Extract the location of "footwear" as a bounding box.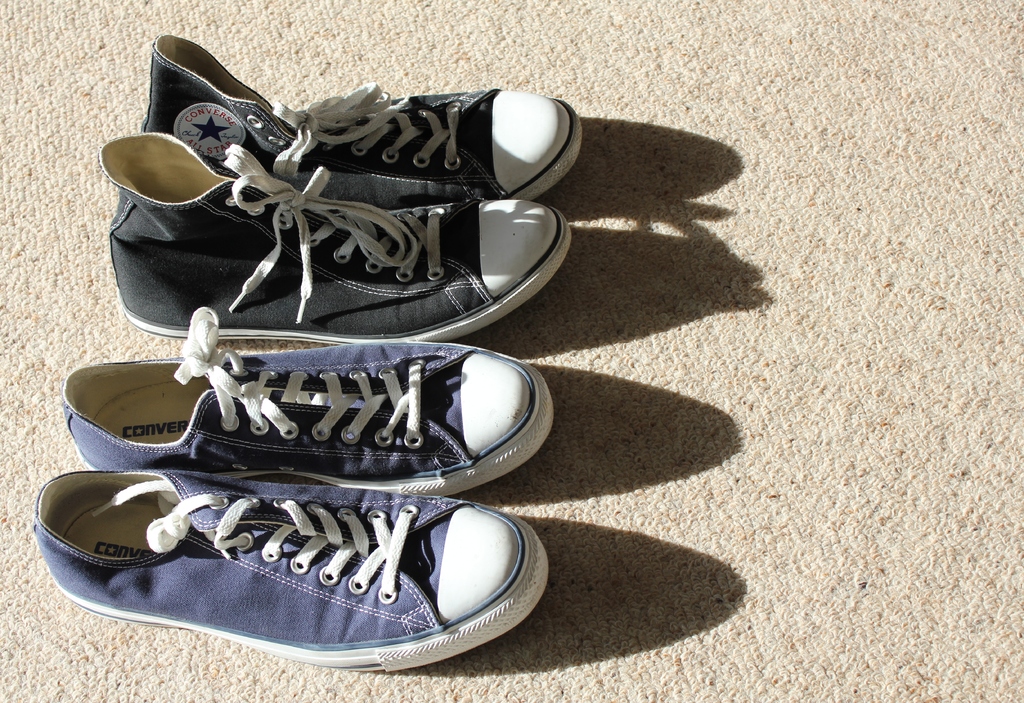
141 31 580 209.
